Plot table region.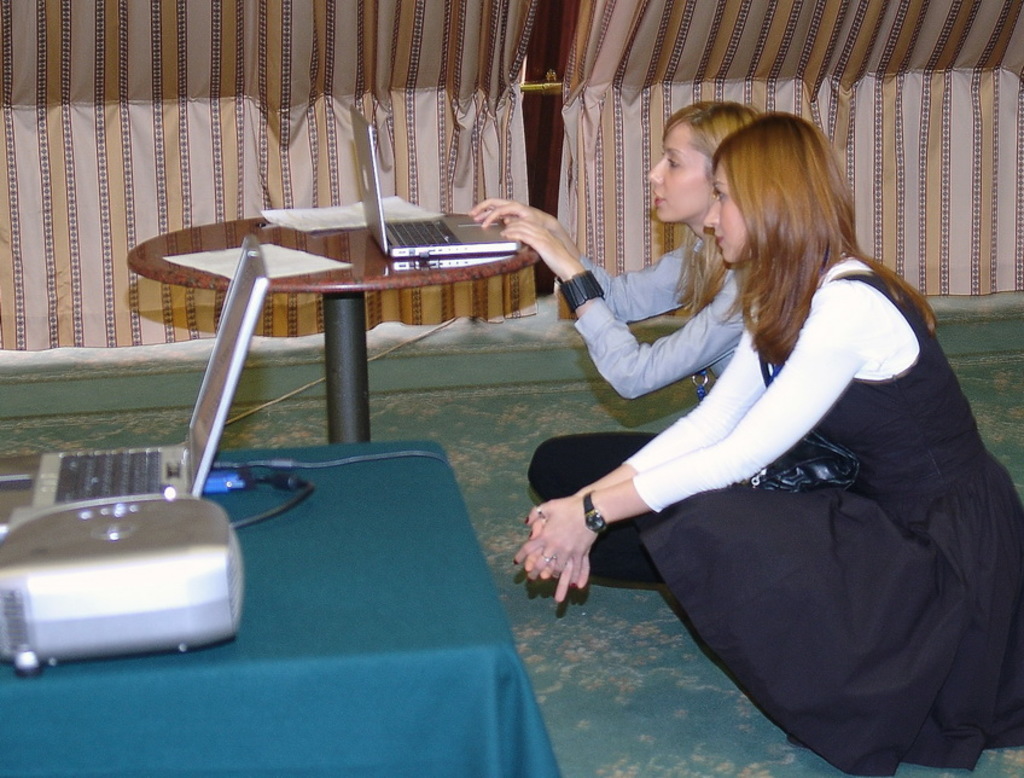
Plotted at 106/191/542/493.
